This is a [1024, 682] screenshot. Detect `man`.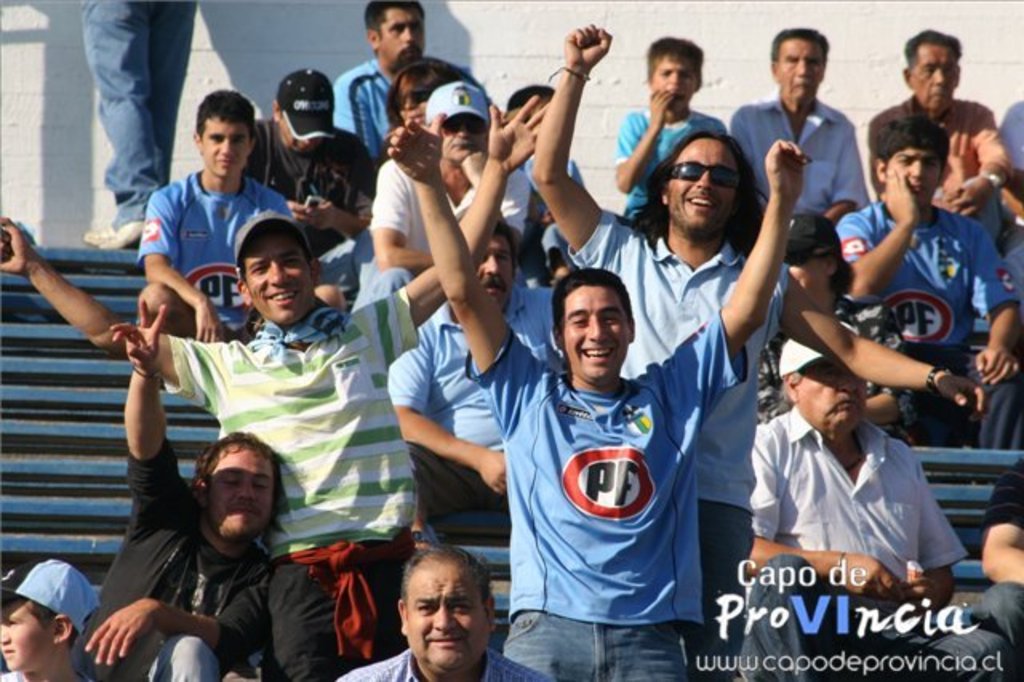
crop(0, 88, 552, 680).
